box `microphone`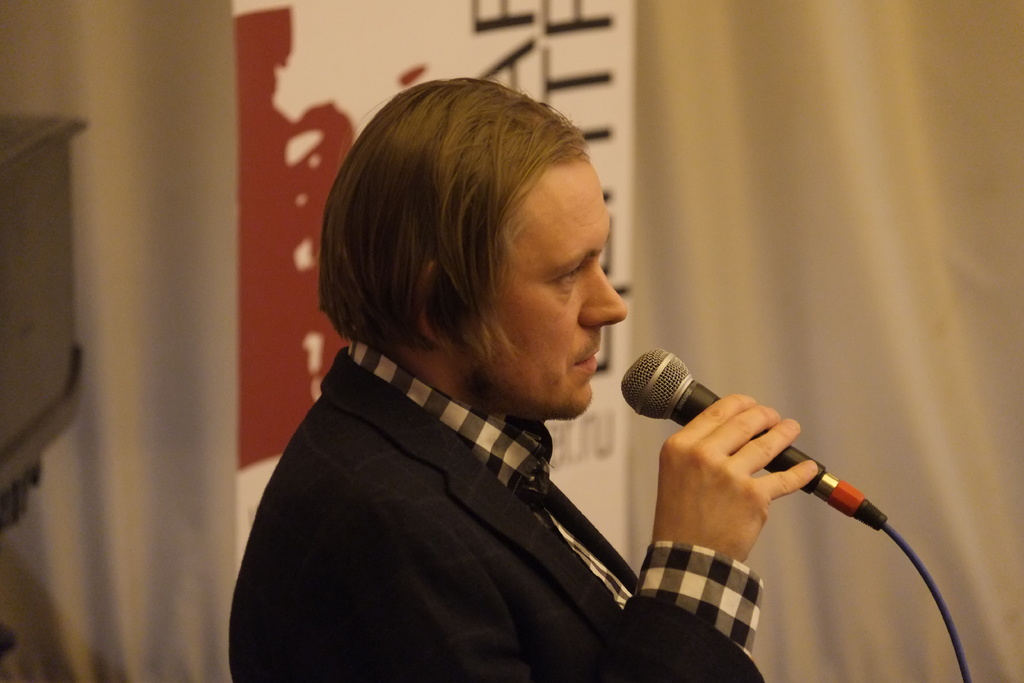
[x1=610, y1=350, x2=894, y2=537]
